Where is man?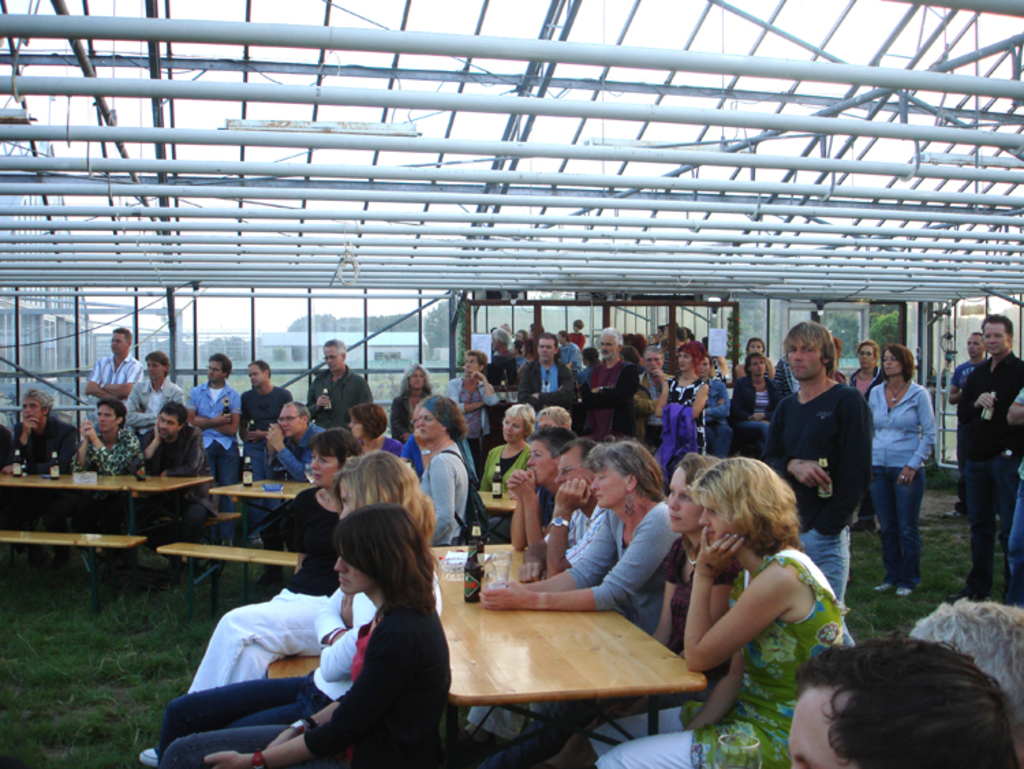
(266,396,337,485).
